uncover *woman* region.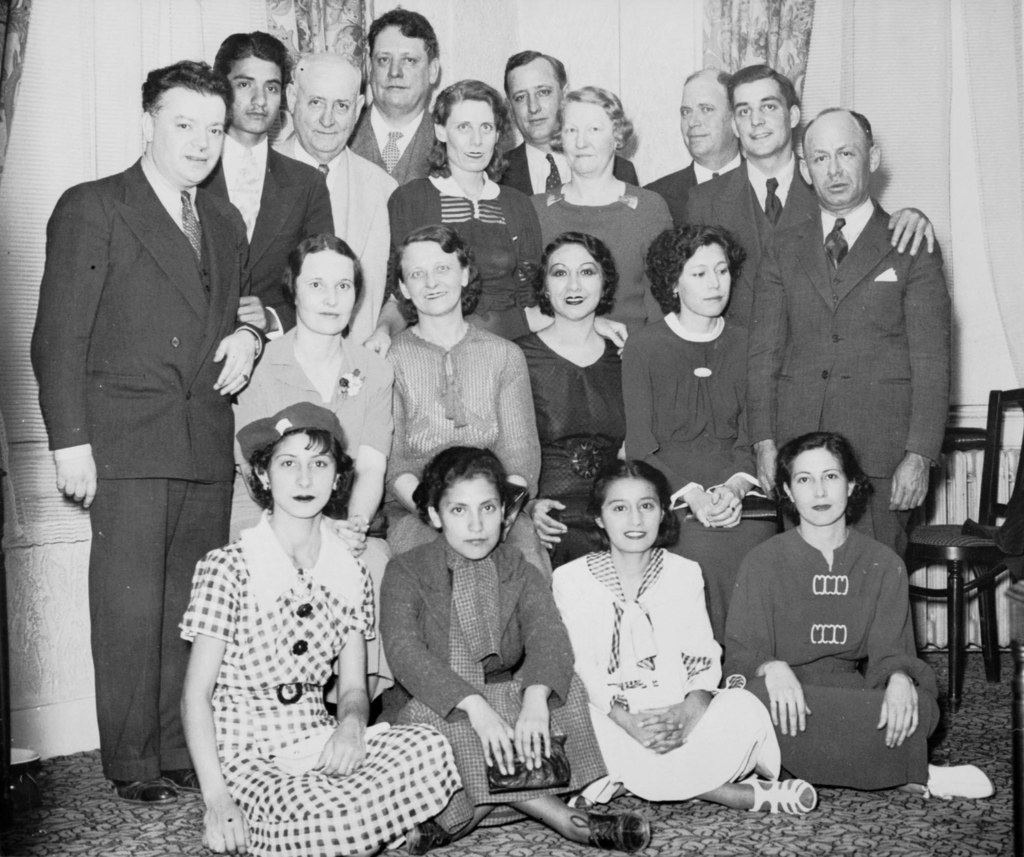
Uncovered: [left=609, top=222, right=785, bottom=657].
